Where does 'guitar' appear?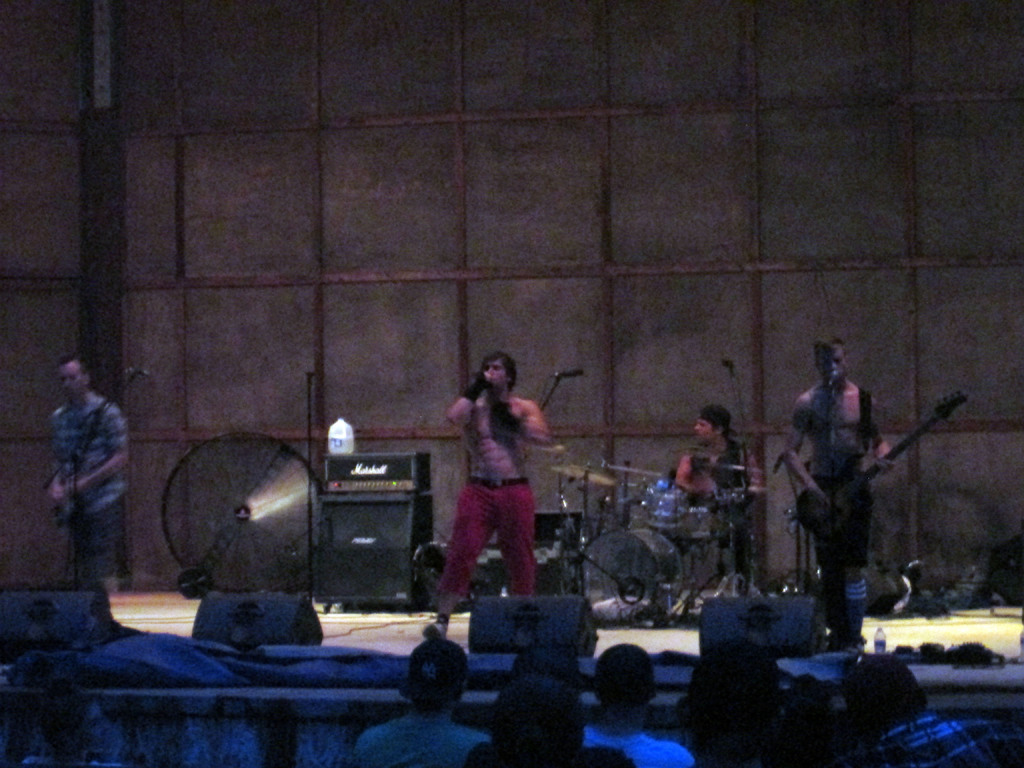
Appears at (left=38, top=450, right=118, bottom=528).
